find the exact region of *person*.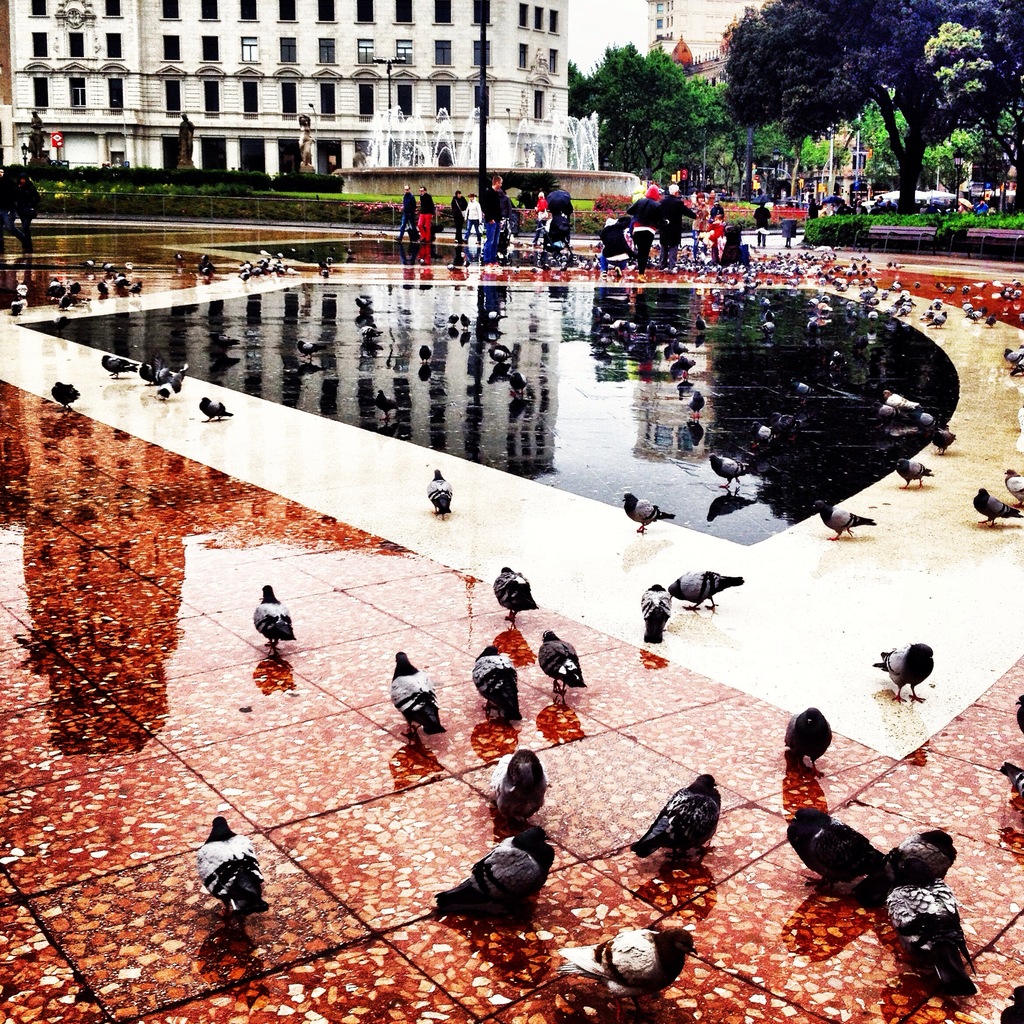
Exact region: (536,196,552,237).
